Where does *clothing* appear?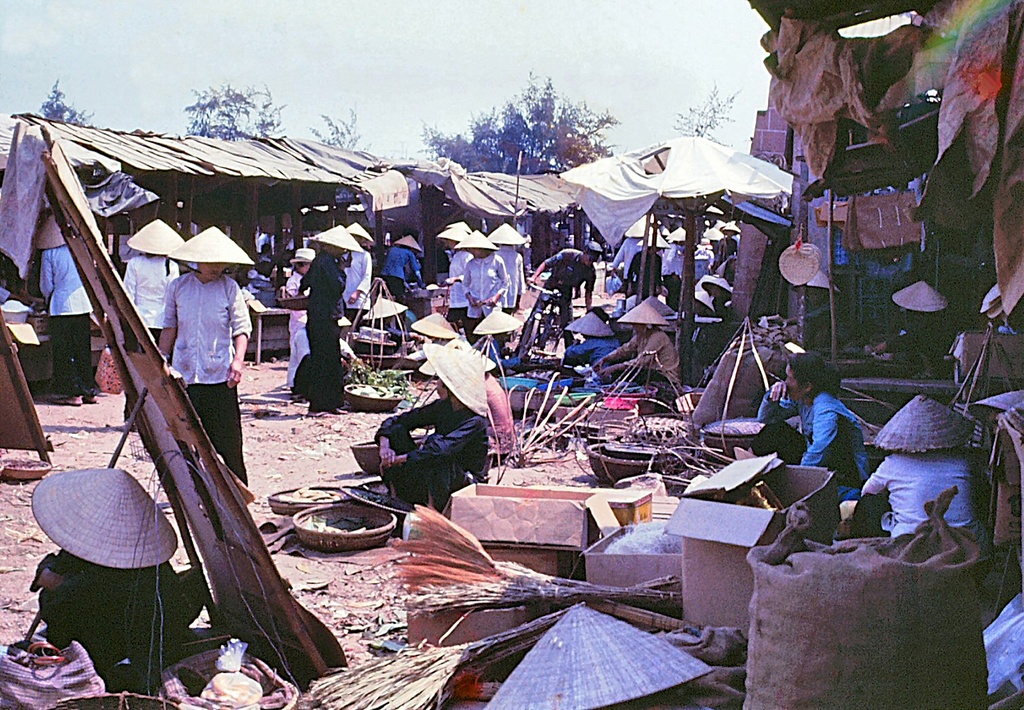
Appears at detection(854, 451, 984, 537).
